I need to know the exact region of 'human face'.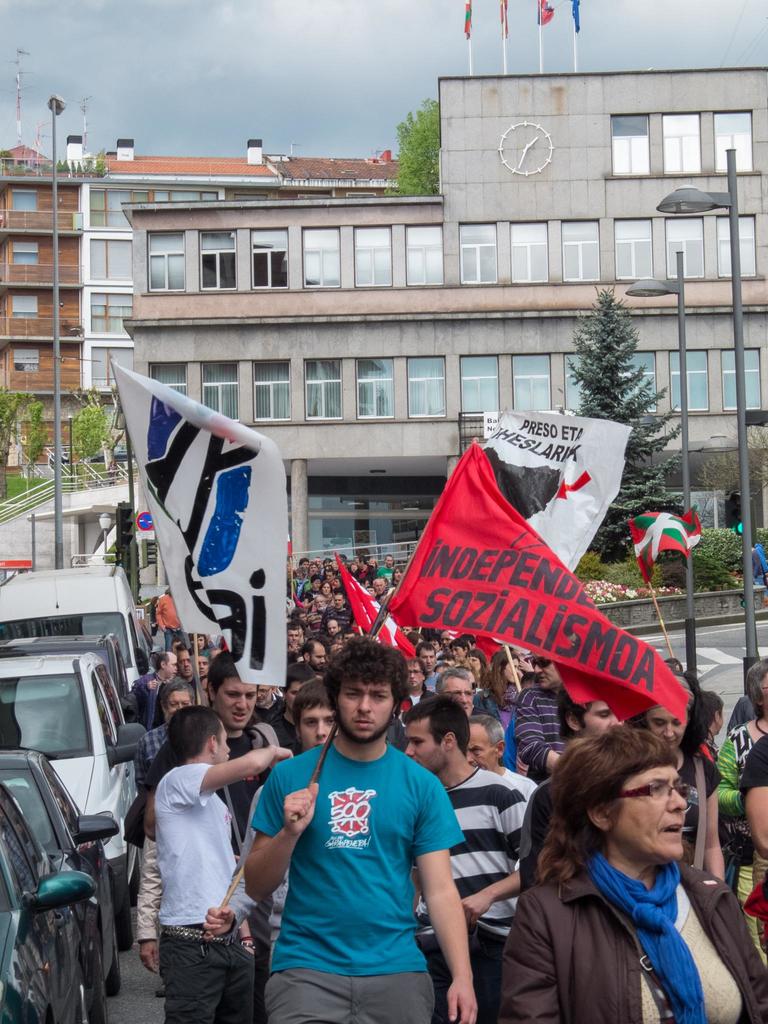
Region: region(165, 692, 190, 715).
